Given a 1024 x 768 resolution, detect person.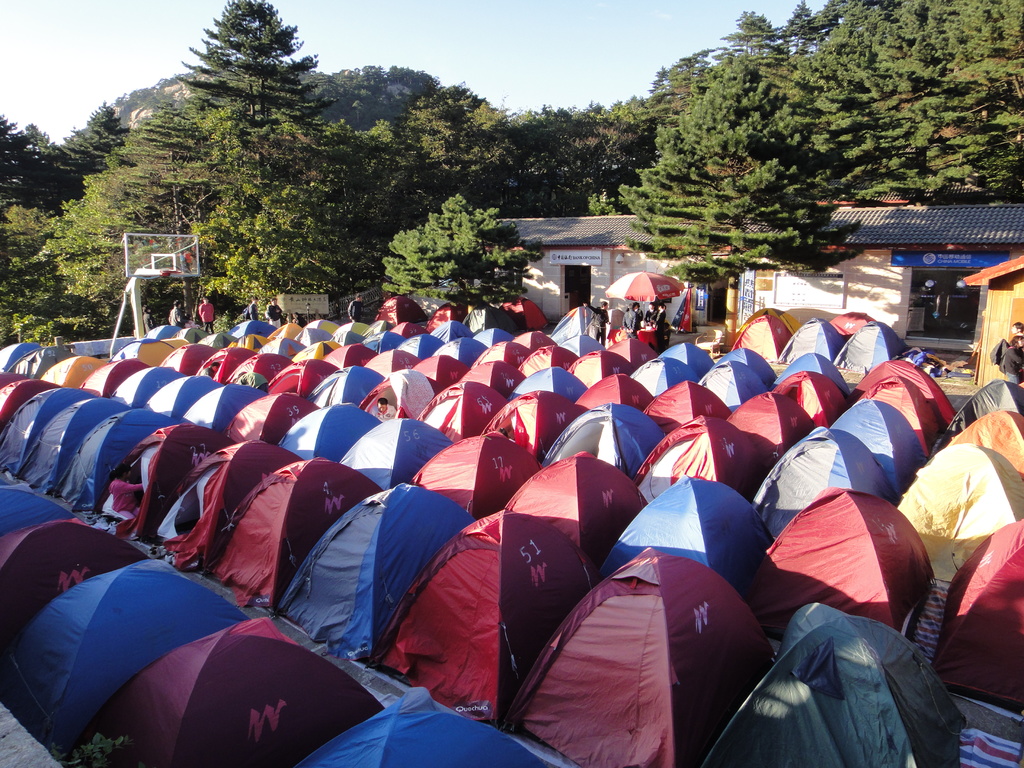
{"x1": 642, "y1": 294, "x2": 657, "y2": 324}.
